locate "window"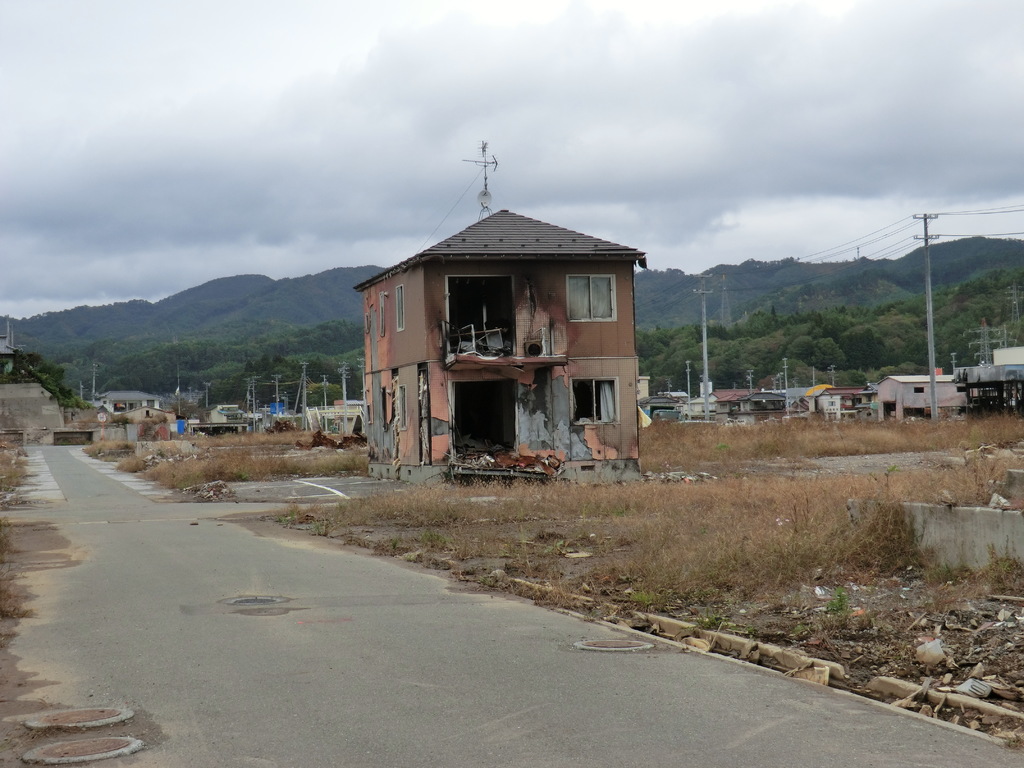
rect(378, 292, 385, 339)
